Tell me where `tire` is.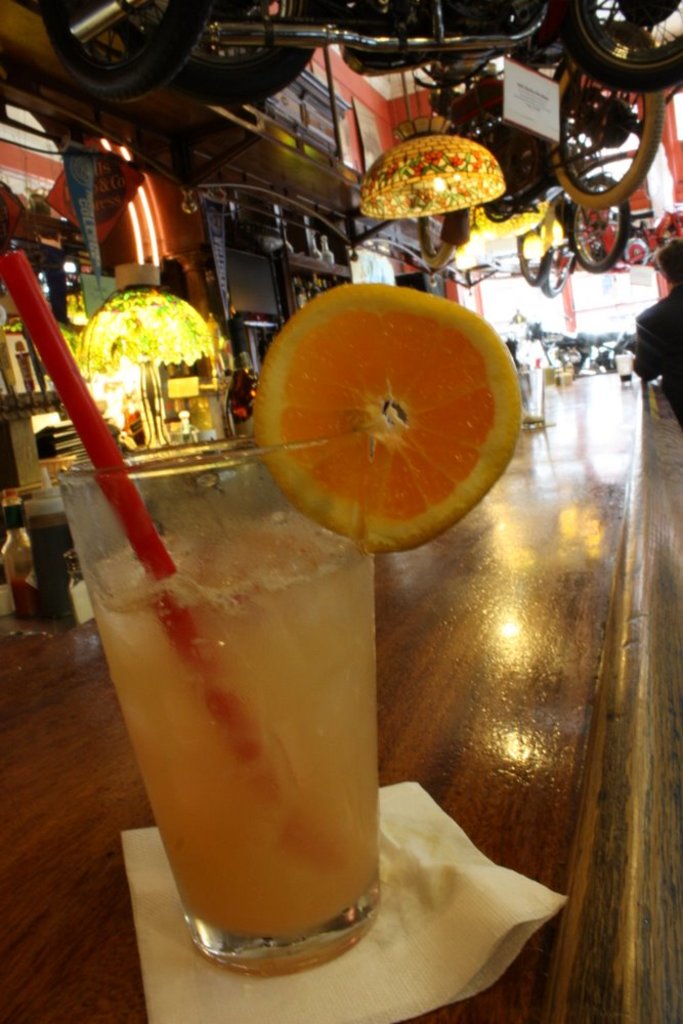
`tire` is at bbox=[122, 0, 321, 101].
